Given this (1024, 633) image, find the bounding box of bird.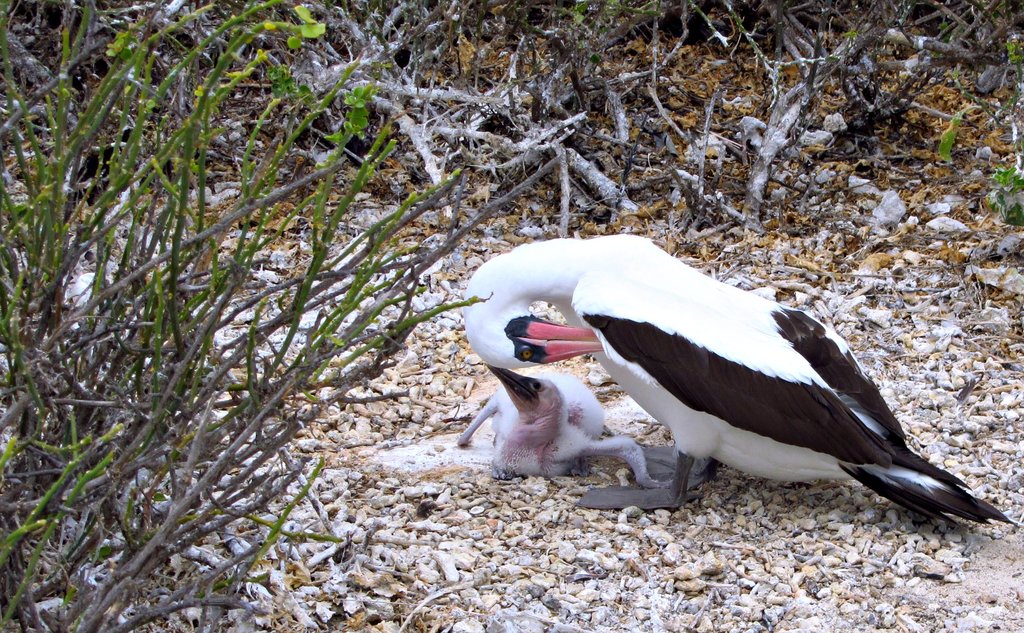
(449,356,678,483).
